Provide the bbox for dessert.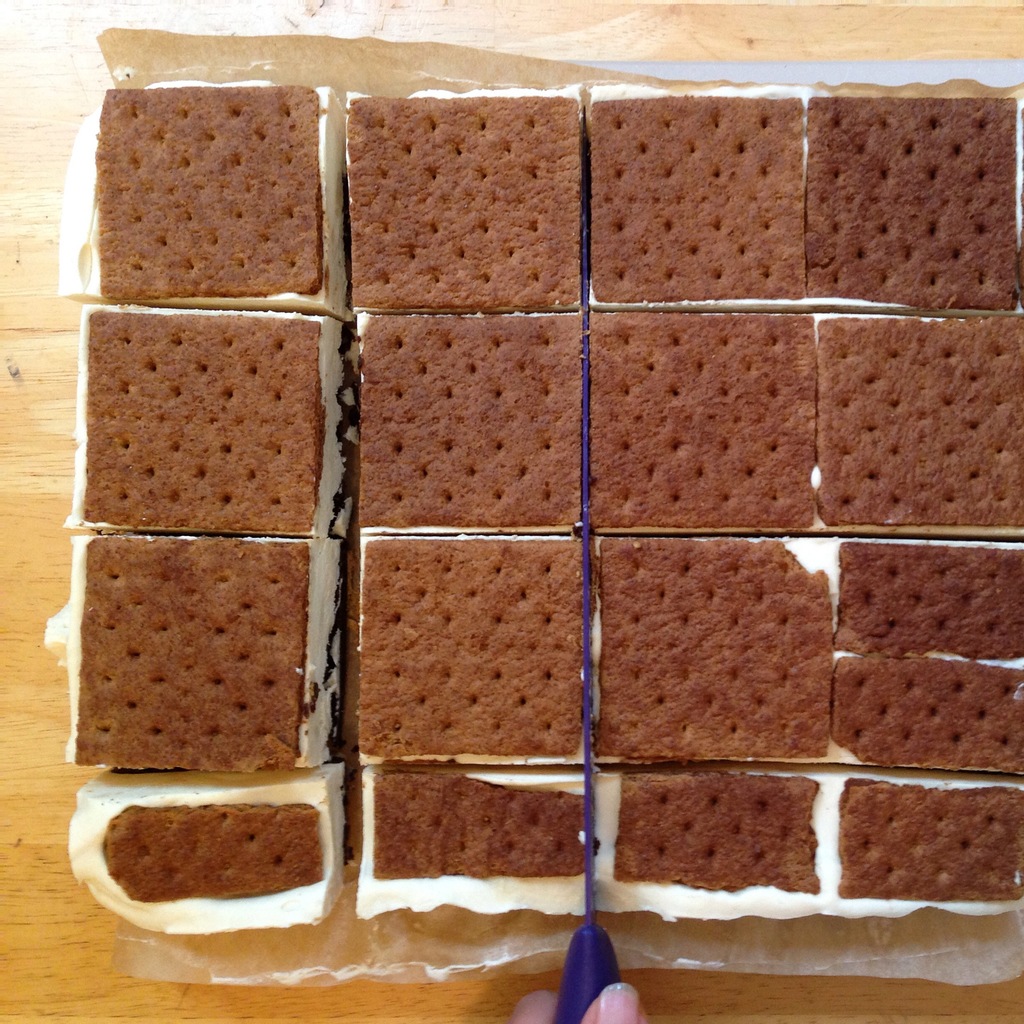
select_region(820, 312, 1023, 535).
